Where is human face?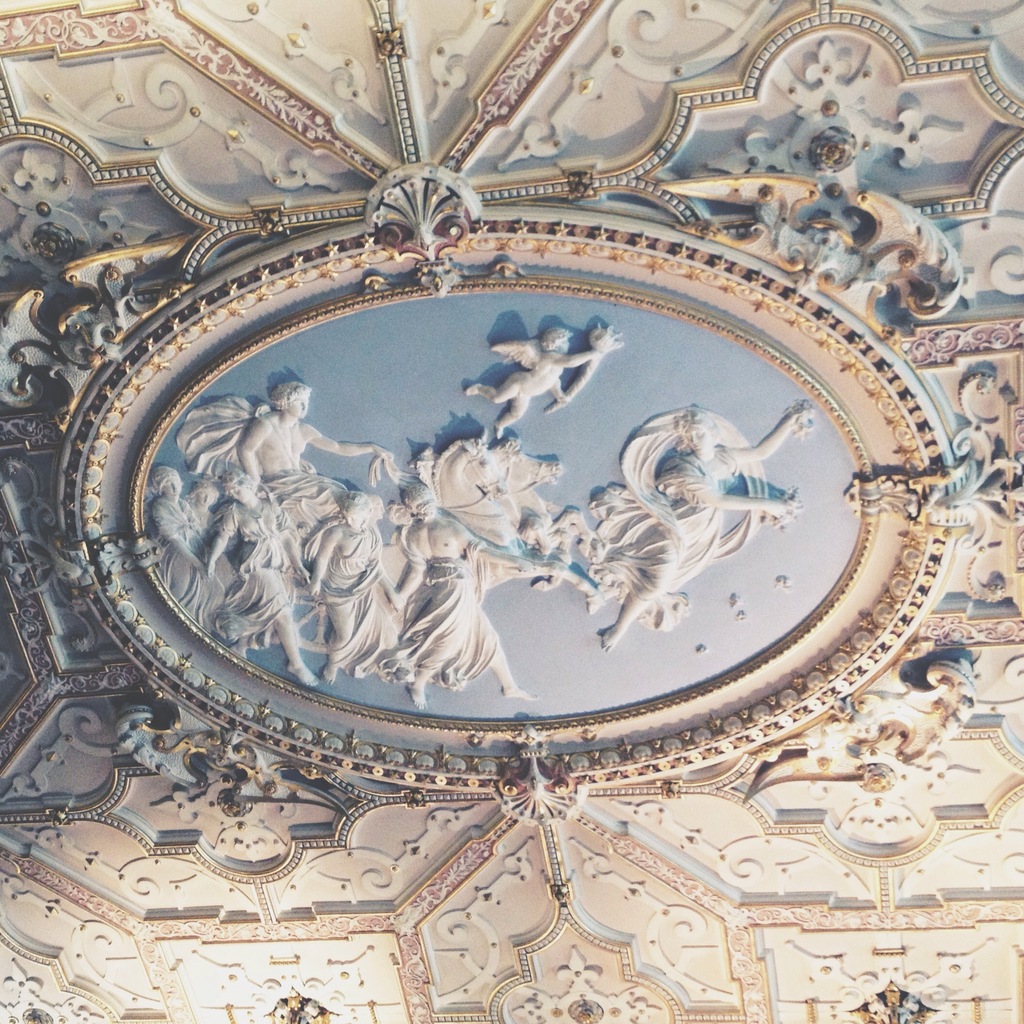
[x1=164, y1=483, x2=181, y2=498].
